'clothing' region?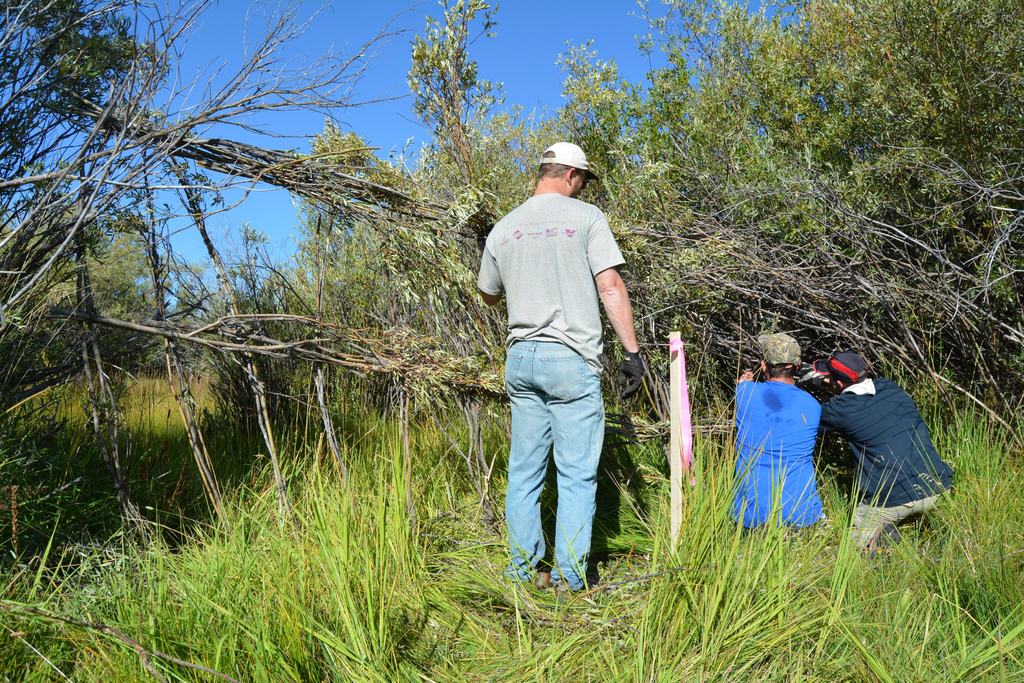
x1=820 y1=377 x2=956 y2=553
